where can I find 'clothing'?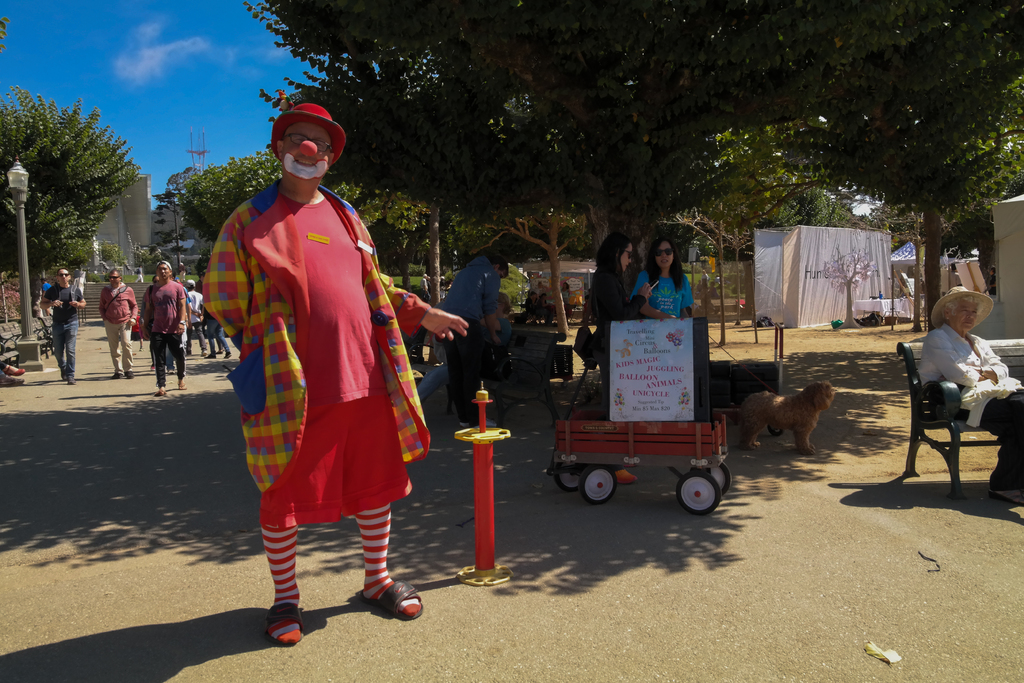
You can find it at BBox(220, 162, 419, 552).
